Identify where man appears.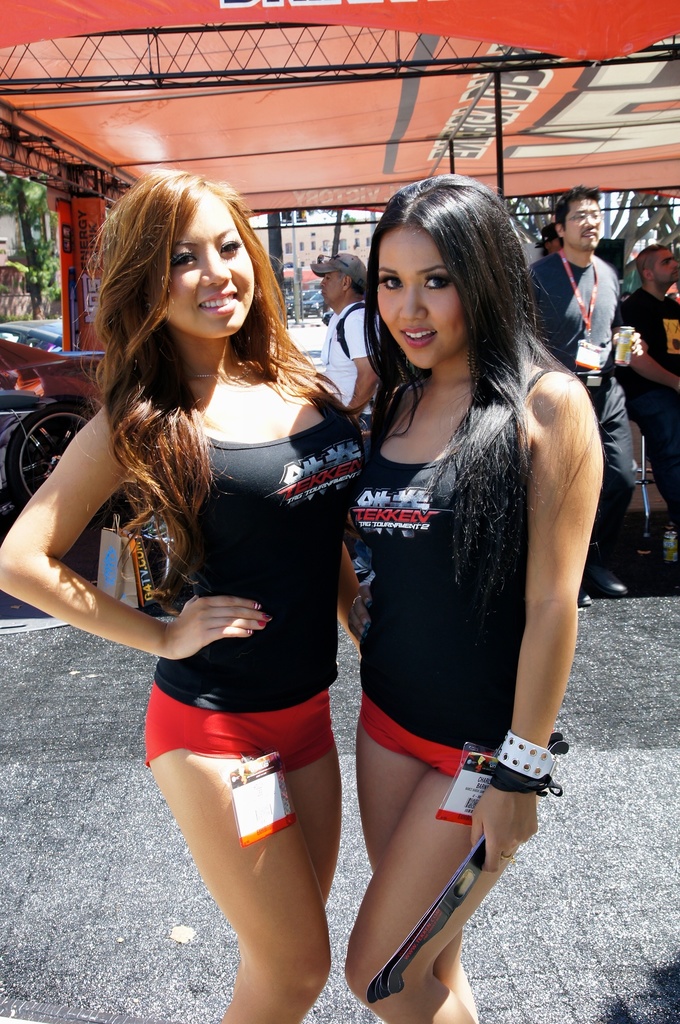
Appears at 535:221:561:258.
